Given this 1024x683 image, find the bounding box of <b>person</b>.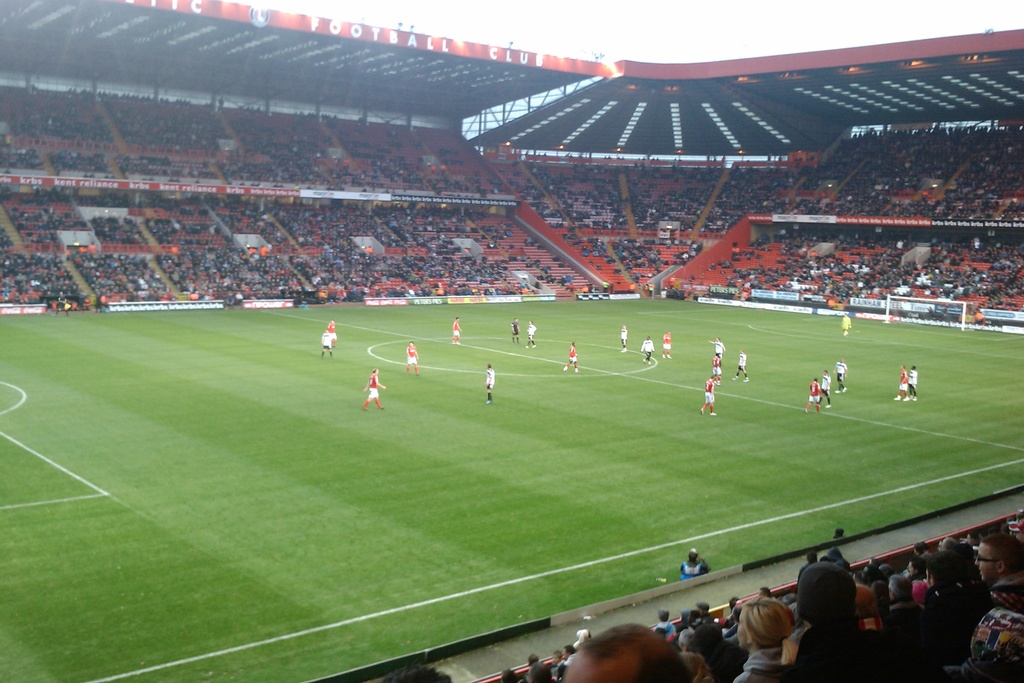
bbox=(845, 313, 851, 334).
